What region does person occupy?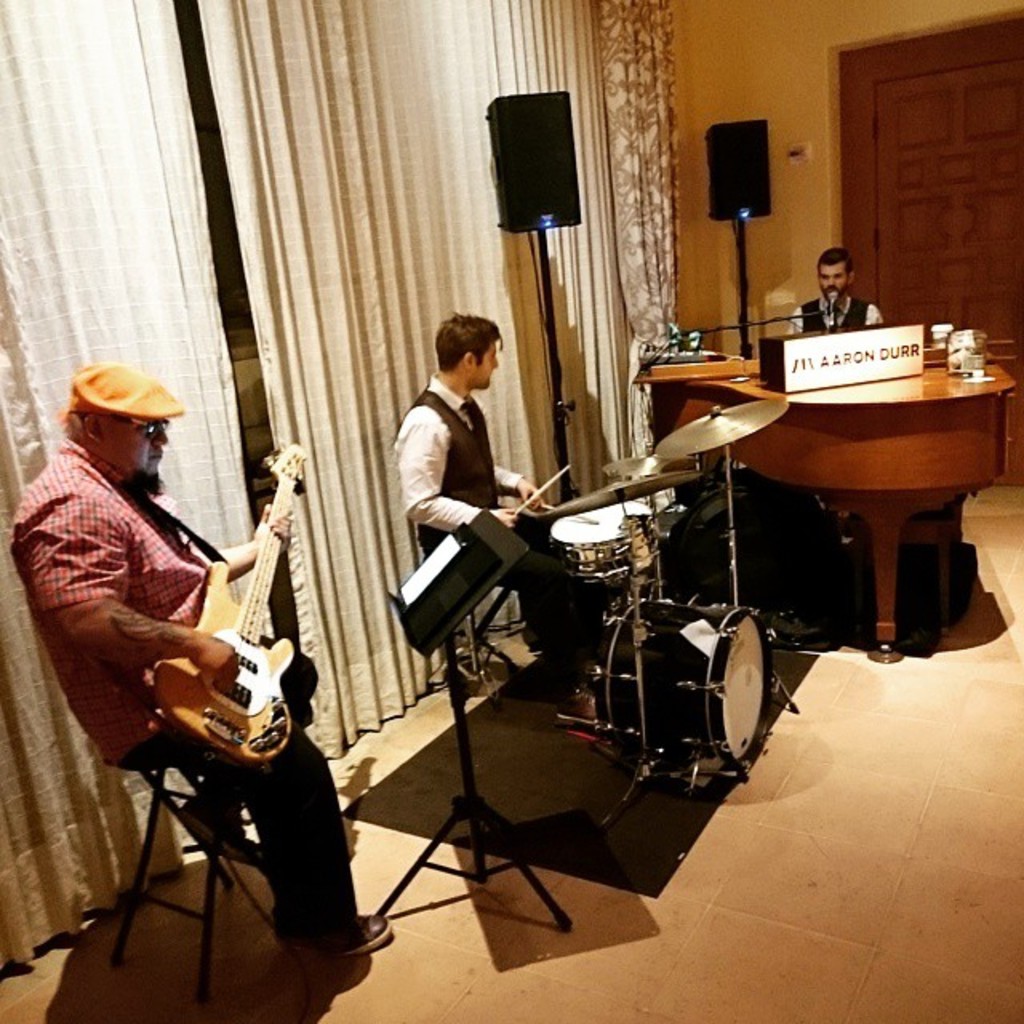
(787,245,888,333).
